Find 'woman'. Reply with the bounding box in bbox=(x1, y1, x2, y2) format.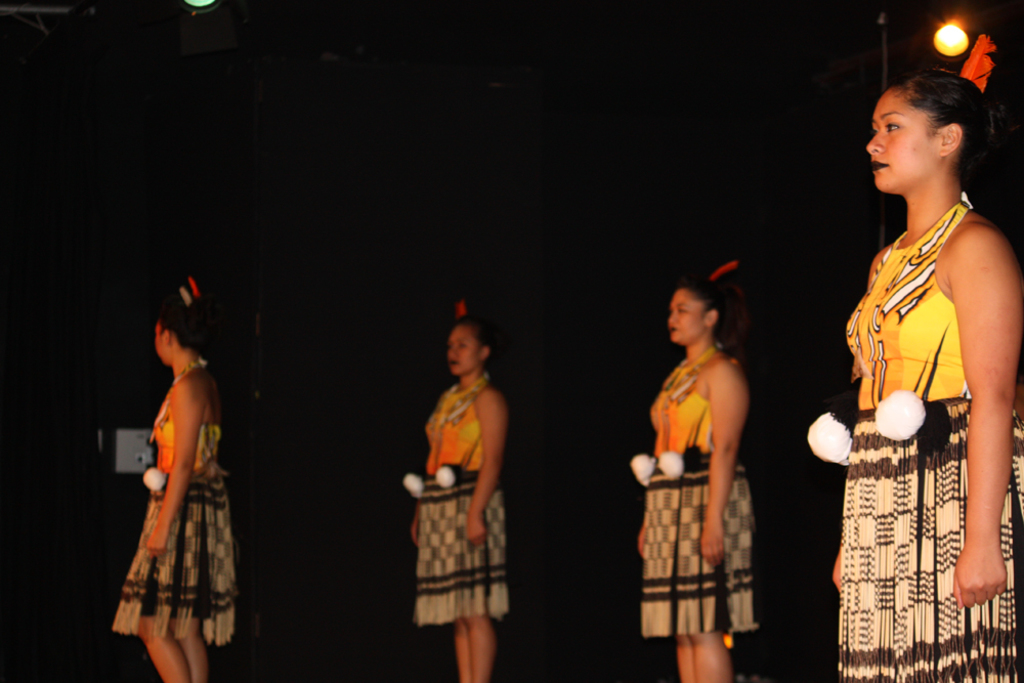
bbox=(109, 293, 248, 682).
